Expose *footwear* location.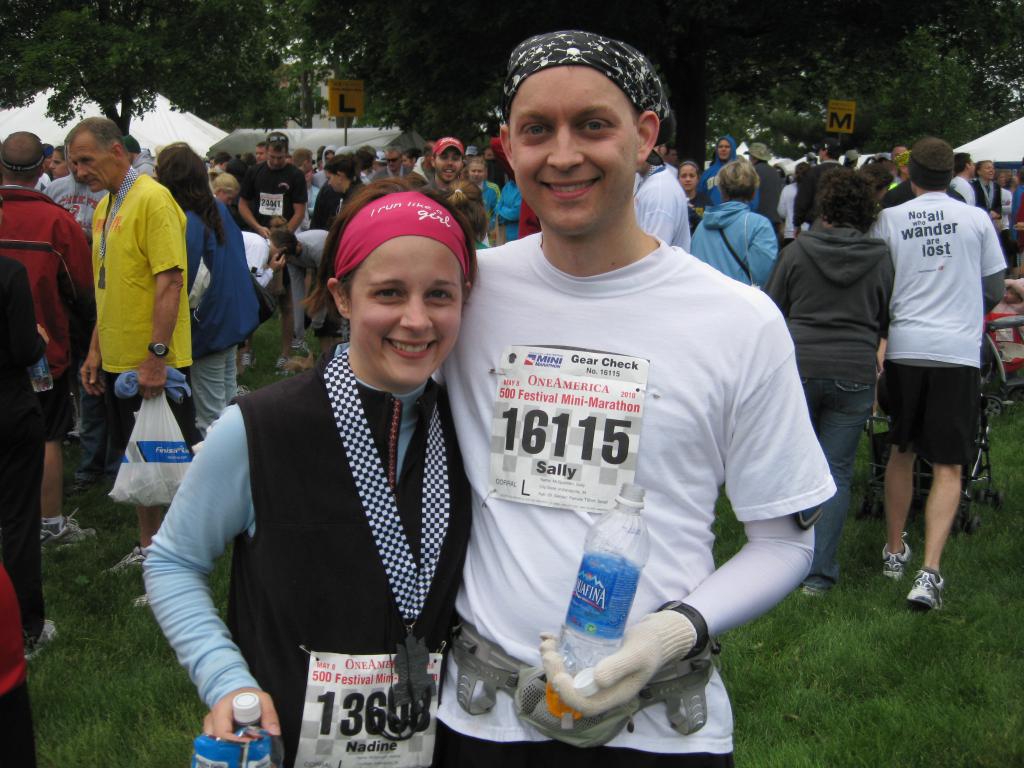
Exposed at 131,593,150,607.
